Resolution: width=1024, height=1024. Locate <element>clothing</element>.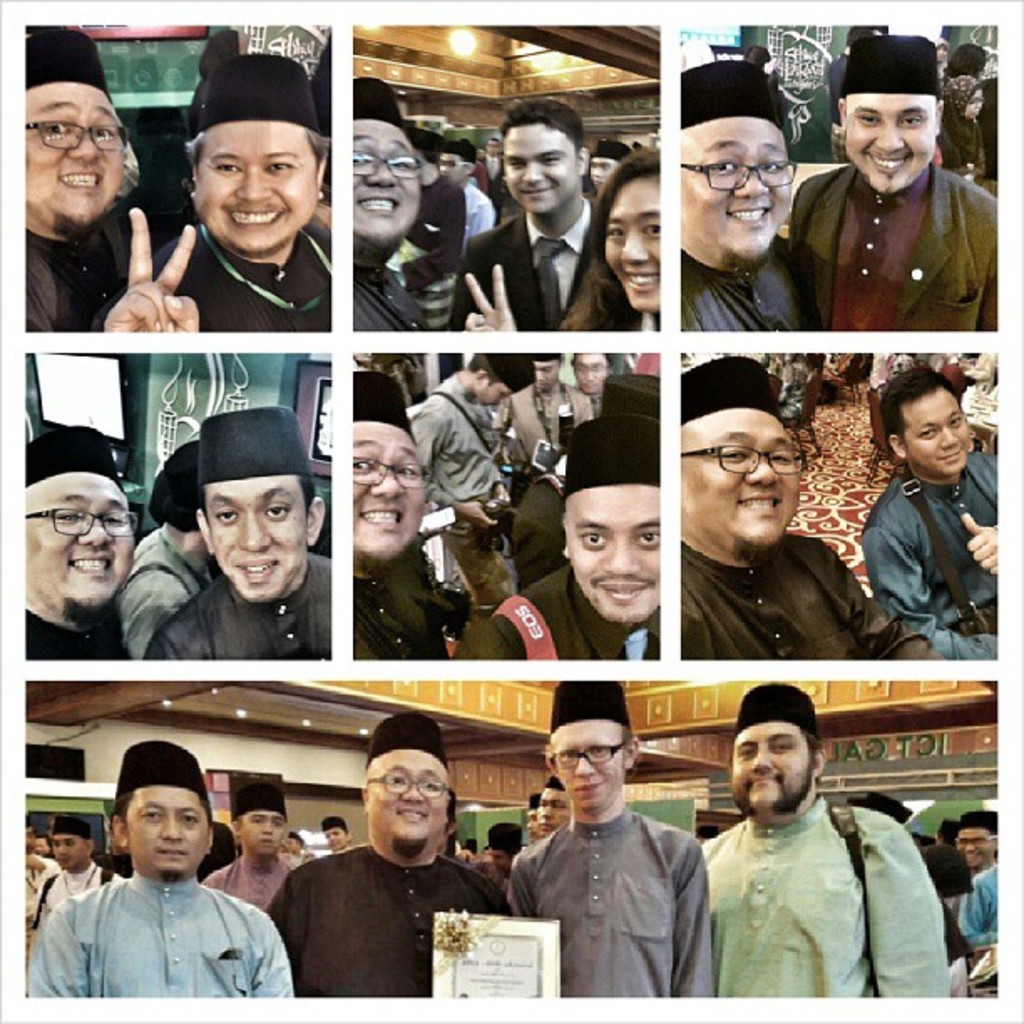
(left=350, top=149, right=676, bottom=335).
